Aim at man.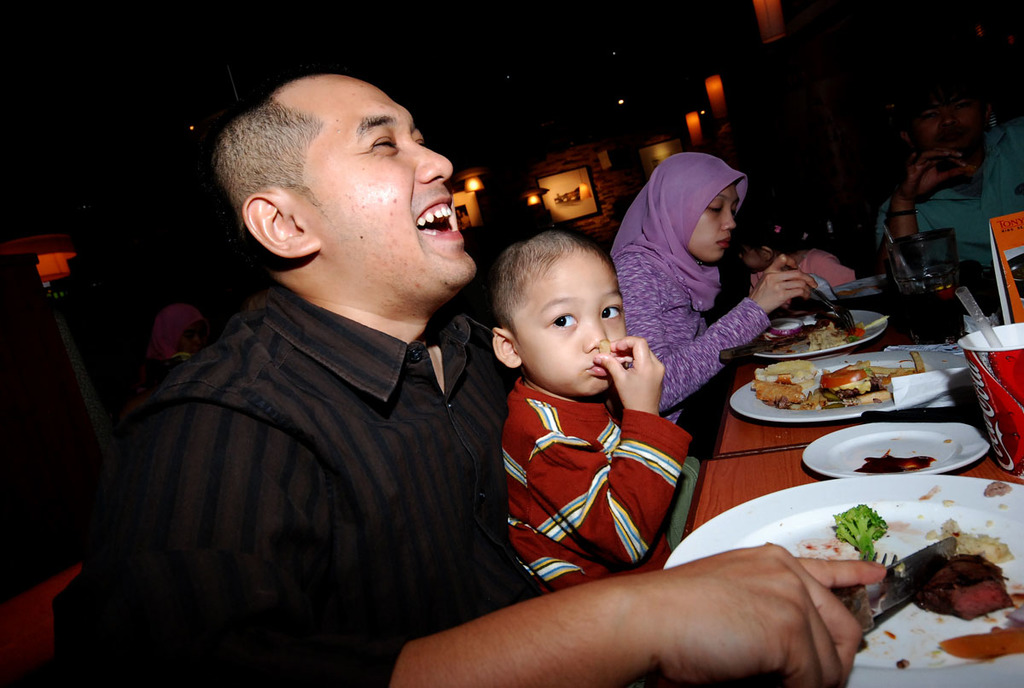
Aimed at [x1=878, y1=61, x2=1023, y2=276].
